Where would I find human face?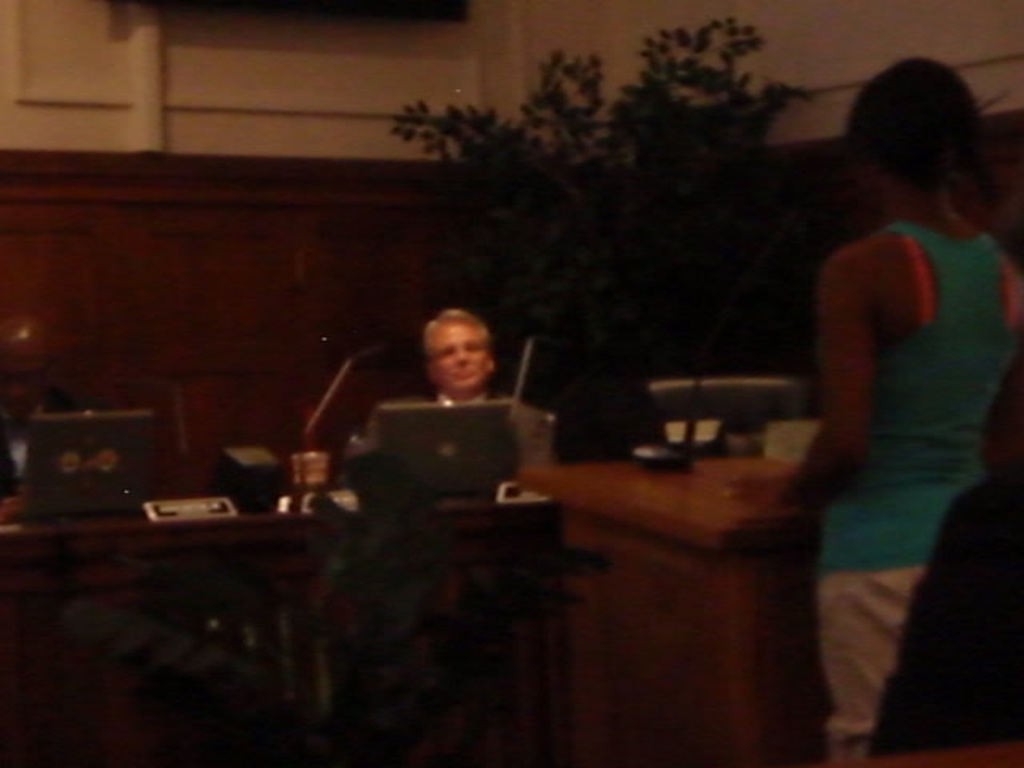
At 427/326/491/392.
